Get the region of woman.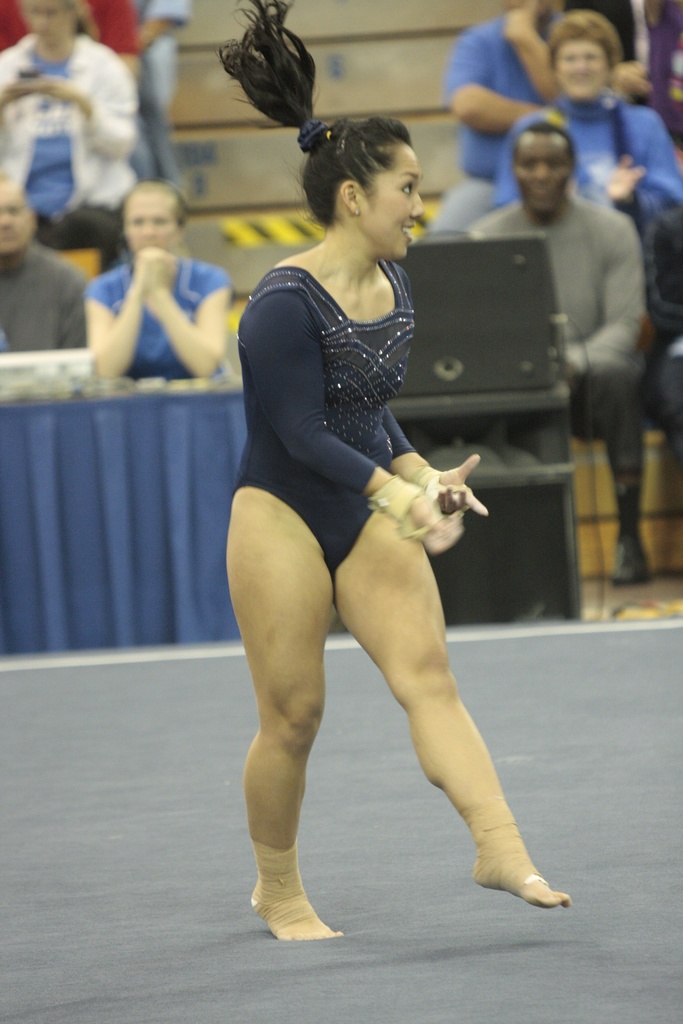
80,173,239,392.
